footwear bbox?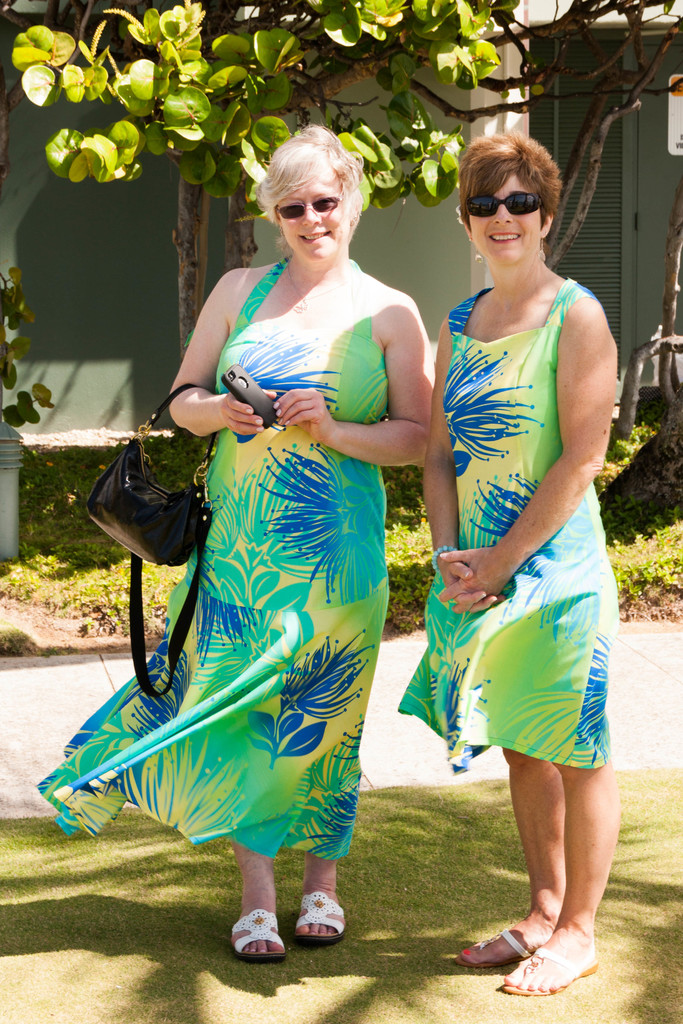
(295,888,350,940)
